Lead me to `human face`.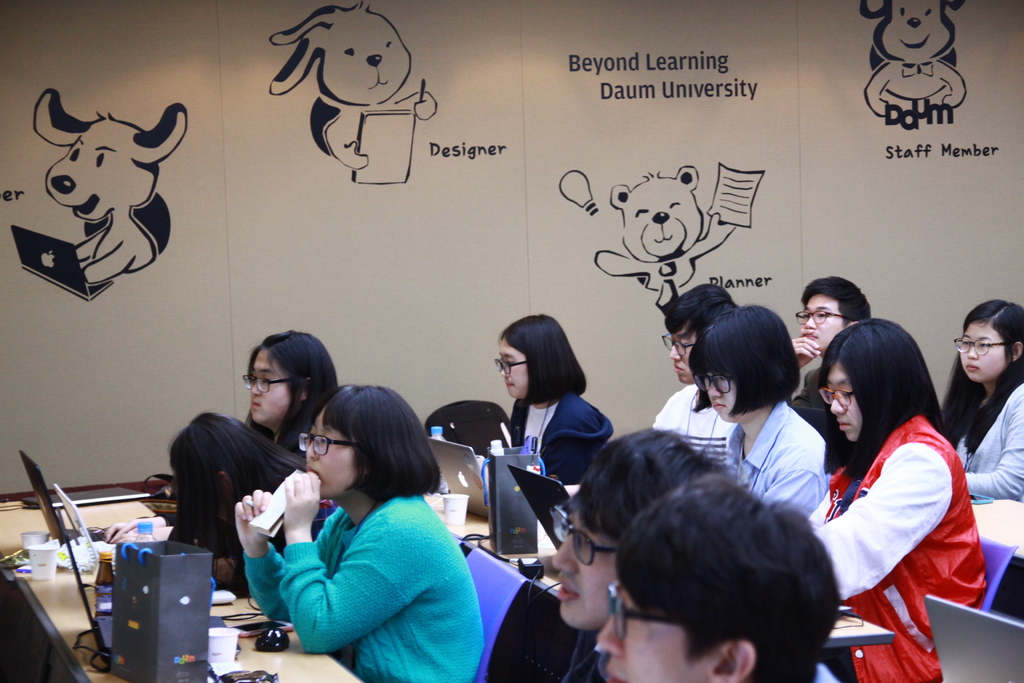
Lead to crop(252, 345, 294, 427).
